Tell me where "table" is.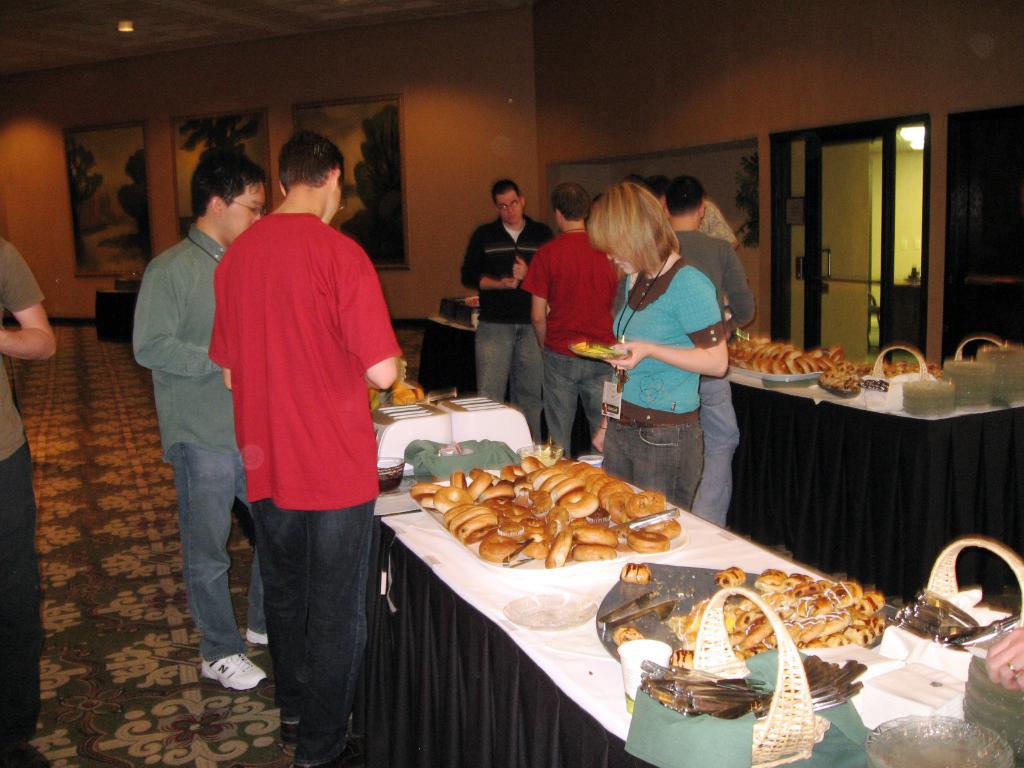
"table" is at bbox=[371, 404, 532, 463].
